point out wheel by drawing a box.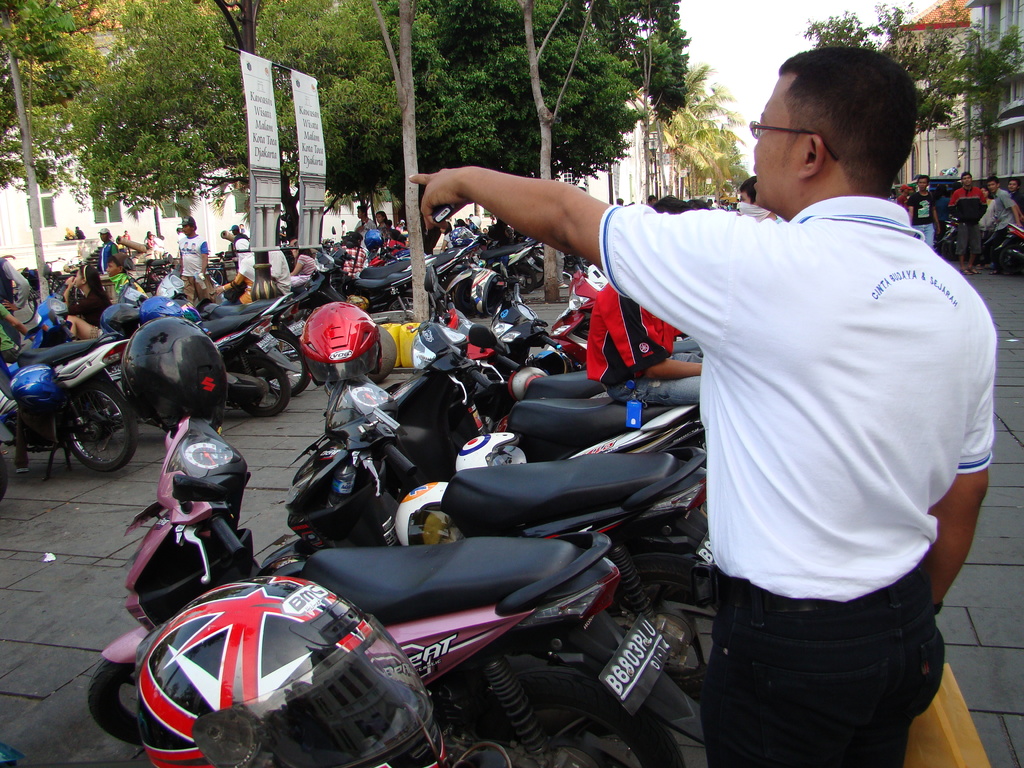
box=[64, 383, 145, 470].
